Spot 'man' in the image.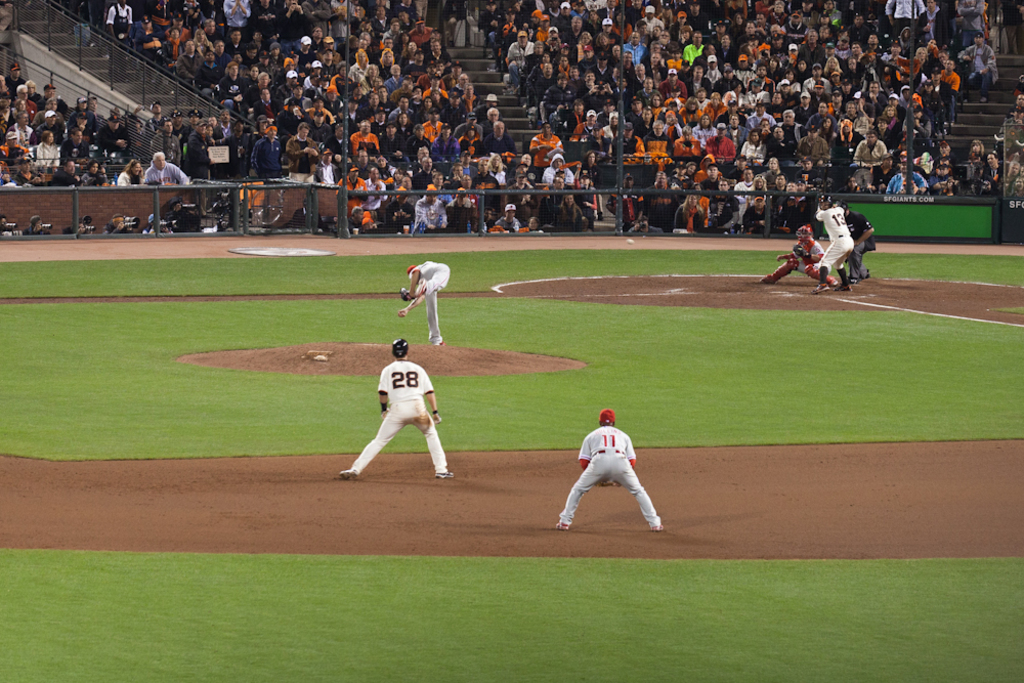
'man' found at detection(573, 110, 608, 138).
